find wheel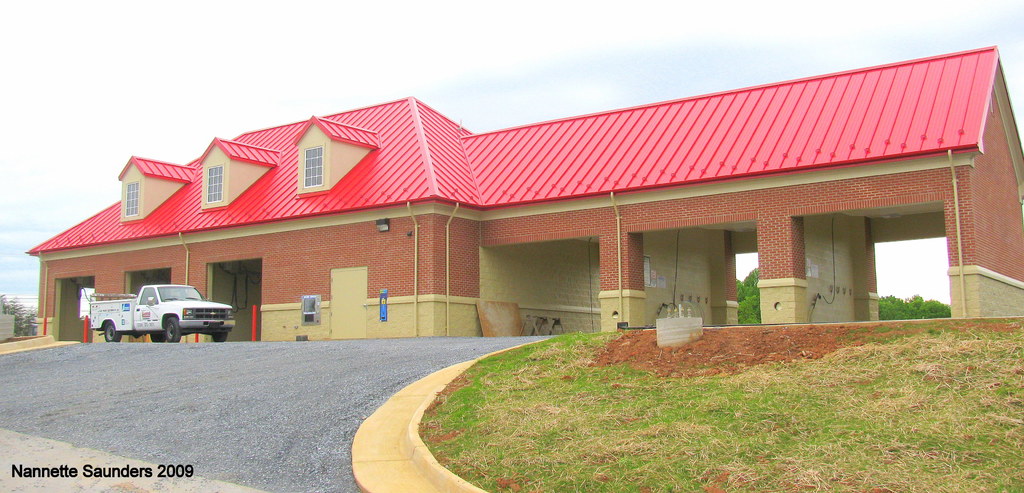
<region>148, 333, 157, 346</region>
